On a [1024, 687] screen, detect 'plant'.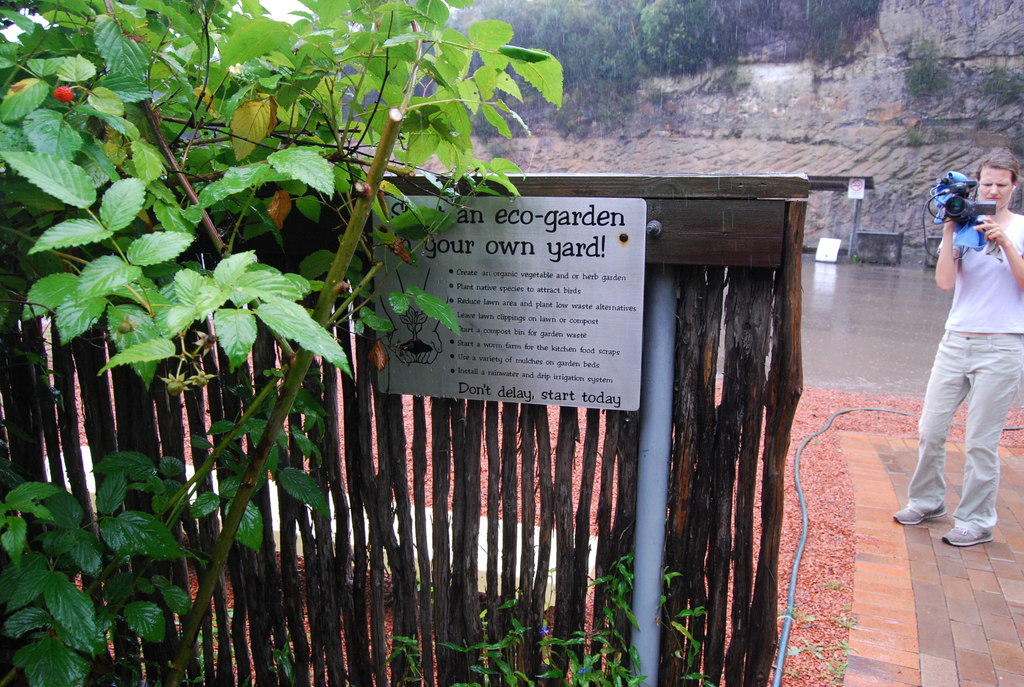
900, 123, 919, 148.
